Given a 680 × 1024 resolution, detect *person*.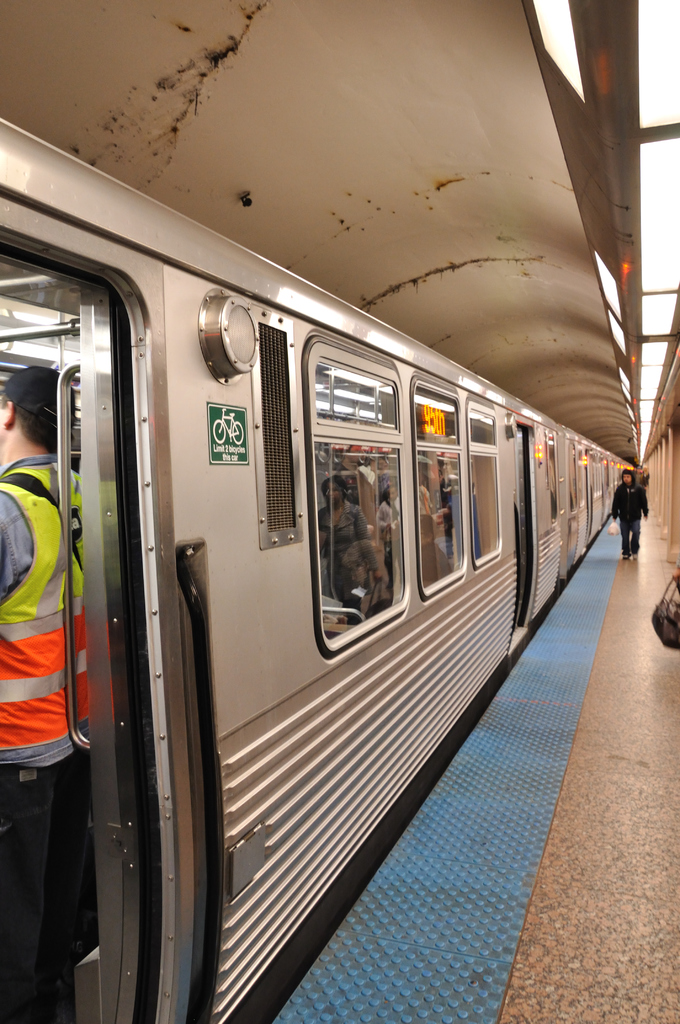
bbox=(667, 562, 679, 588).
